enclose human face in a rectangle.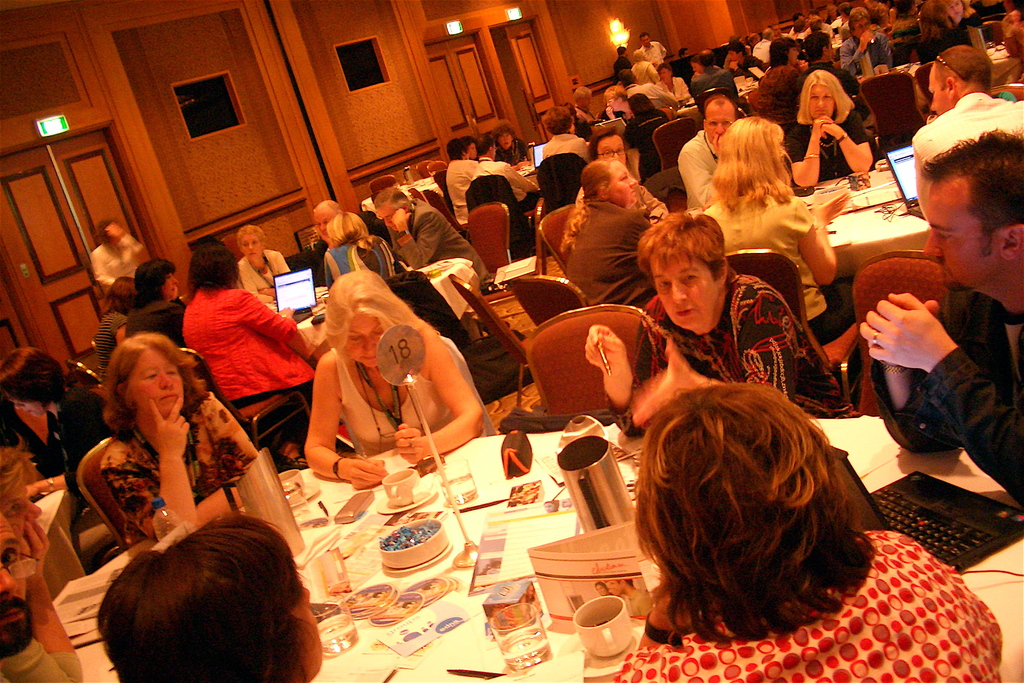
<box>315,213,330,237</box>.
